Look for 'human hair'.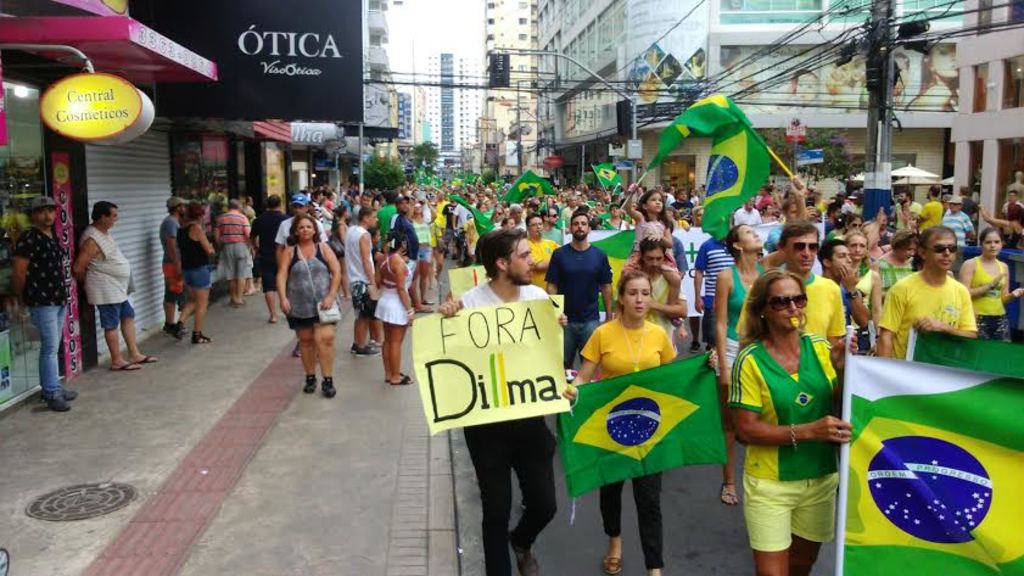
Found: (911, 39, 959, 108).
